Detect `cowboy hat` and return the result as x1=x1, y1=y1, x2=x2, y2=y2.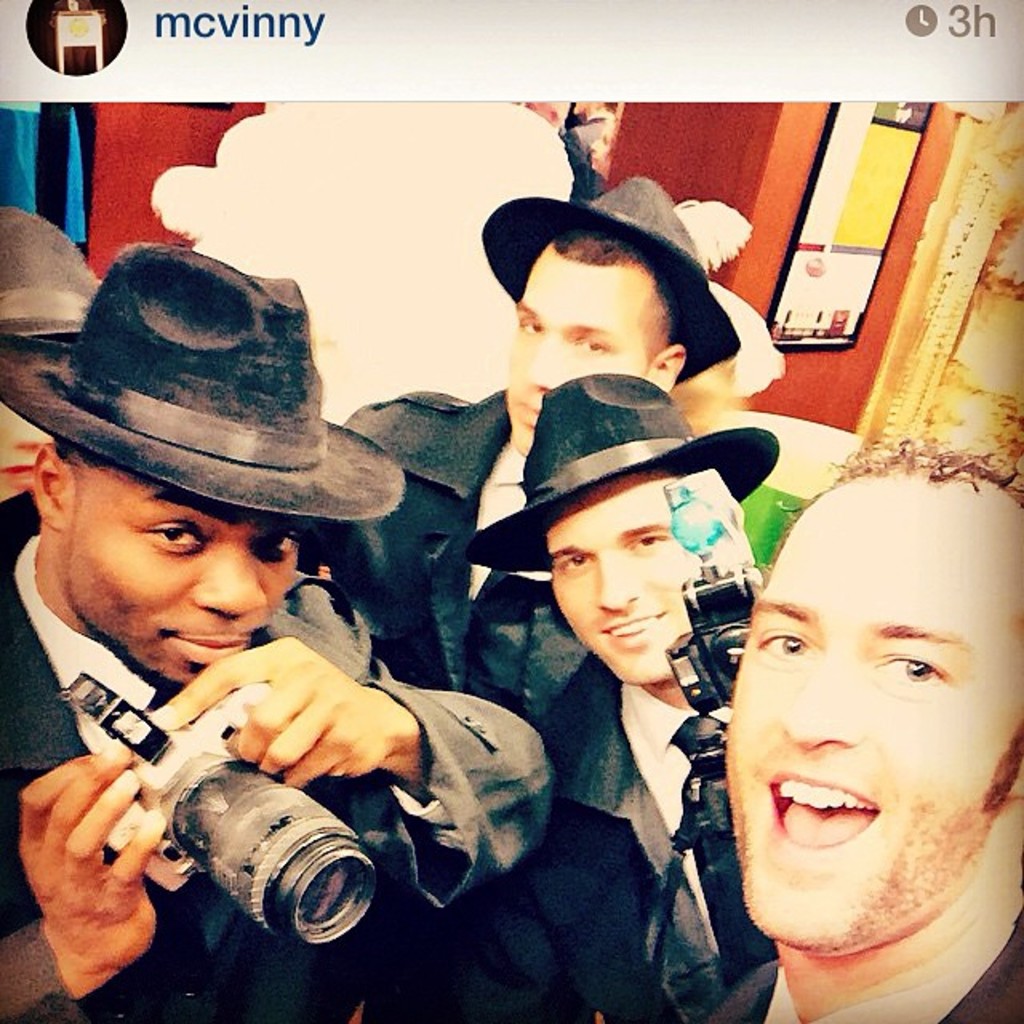
x1=0, y1=208, x2=109, y2=341.
